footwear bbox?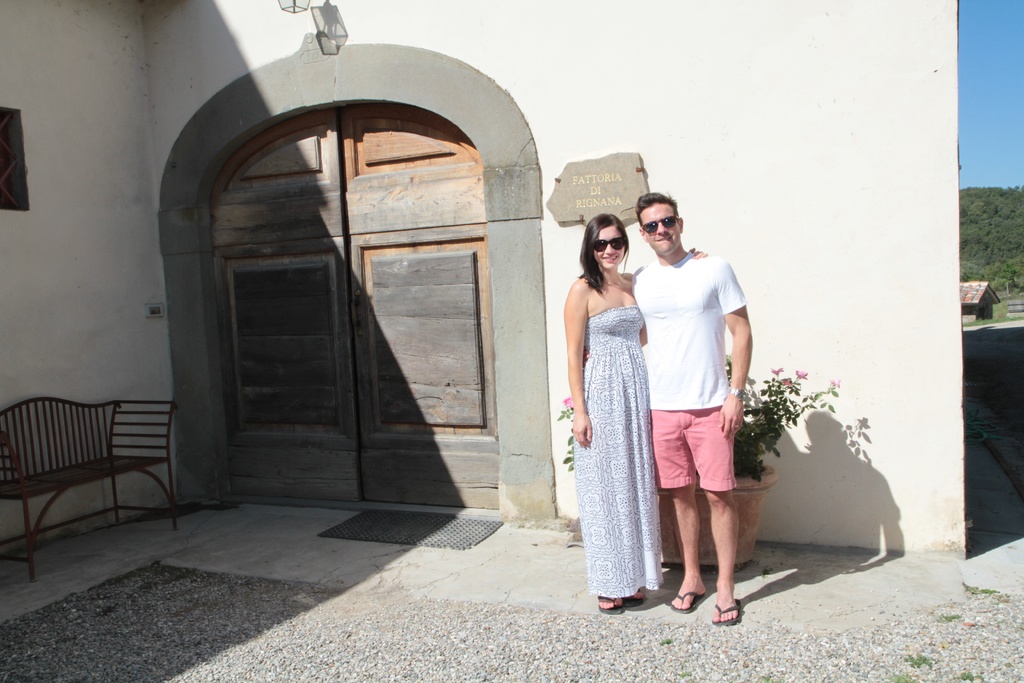
Rect(673, 589, 708, 612)
